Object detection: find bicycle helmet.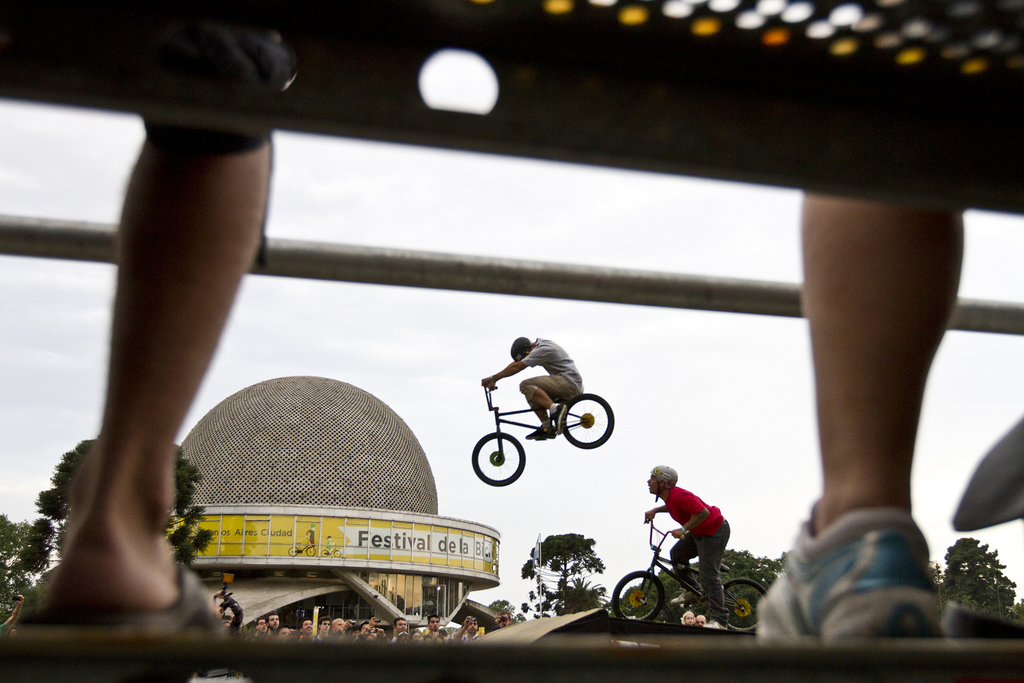
box=[648, 461, 678, 502].
